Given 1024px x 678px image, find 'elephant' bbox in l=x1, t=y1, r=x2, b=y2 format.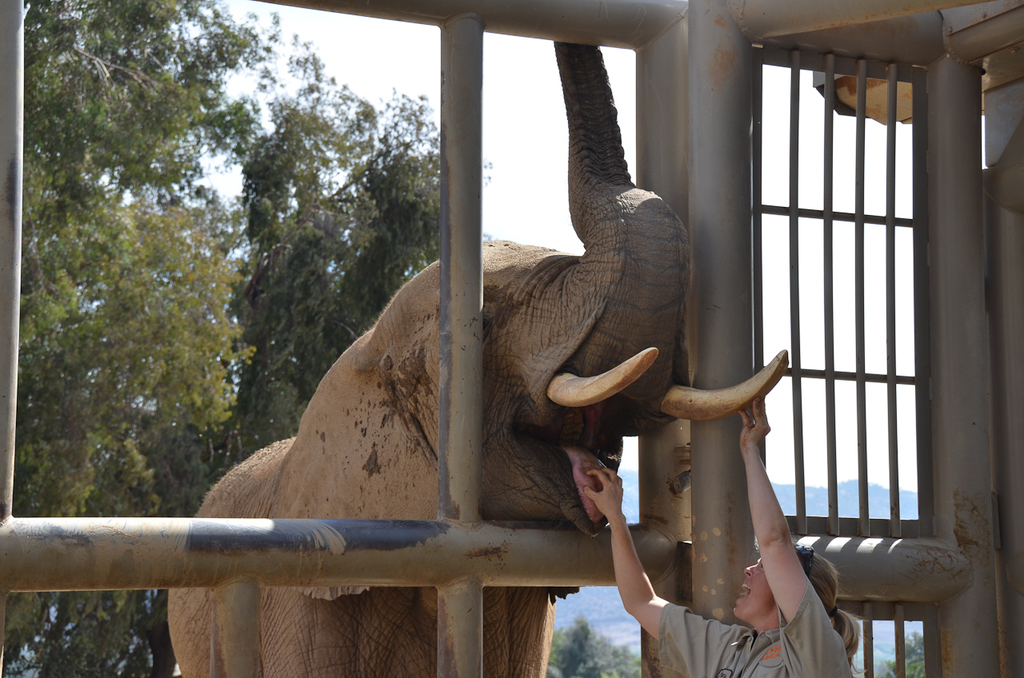
l=184, t=78, r=773, b=604.
